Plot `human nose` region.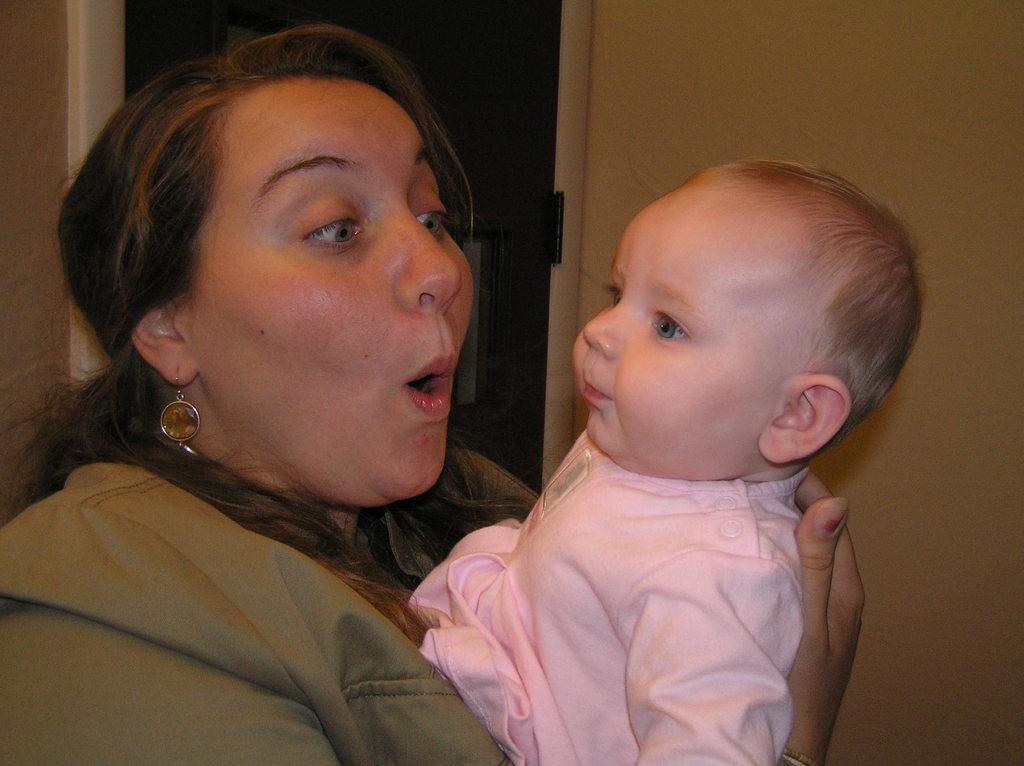
Plotted at l=580, t=301, r=627, b=358.
